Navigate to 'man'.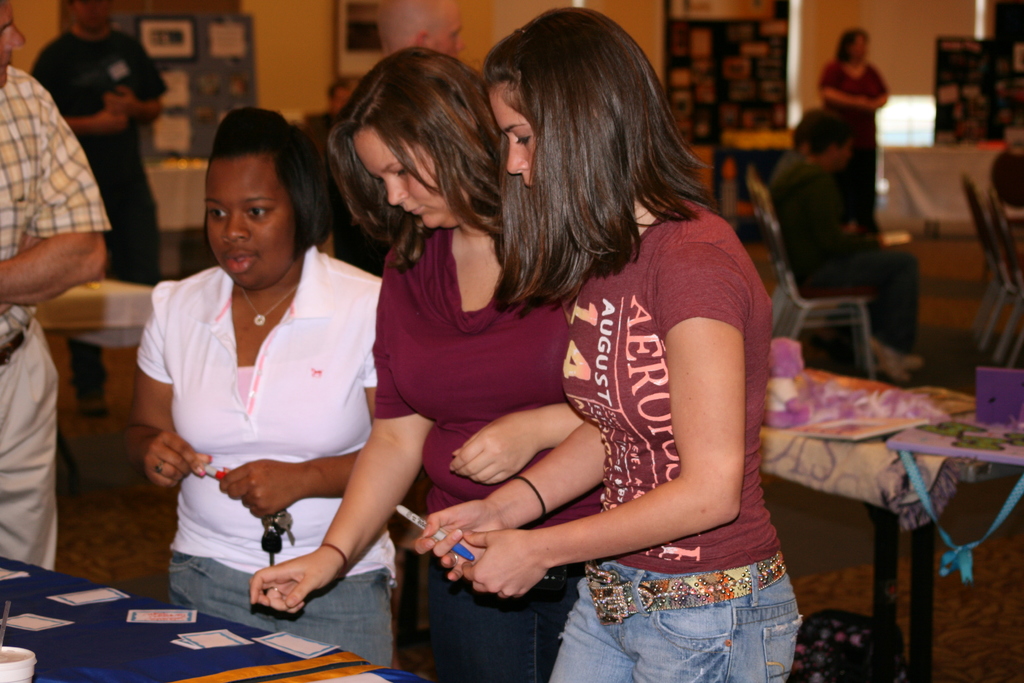
Navigation target: 769 111 926 383.
